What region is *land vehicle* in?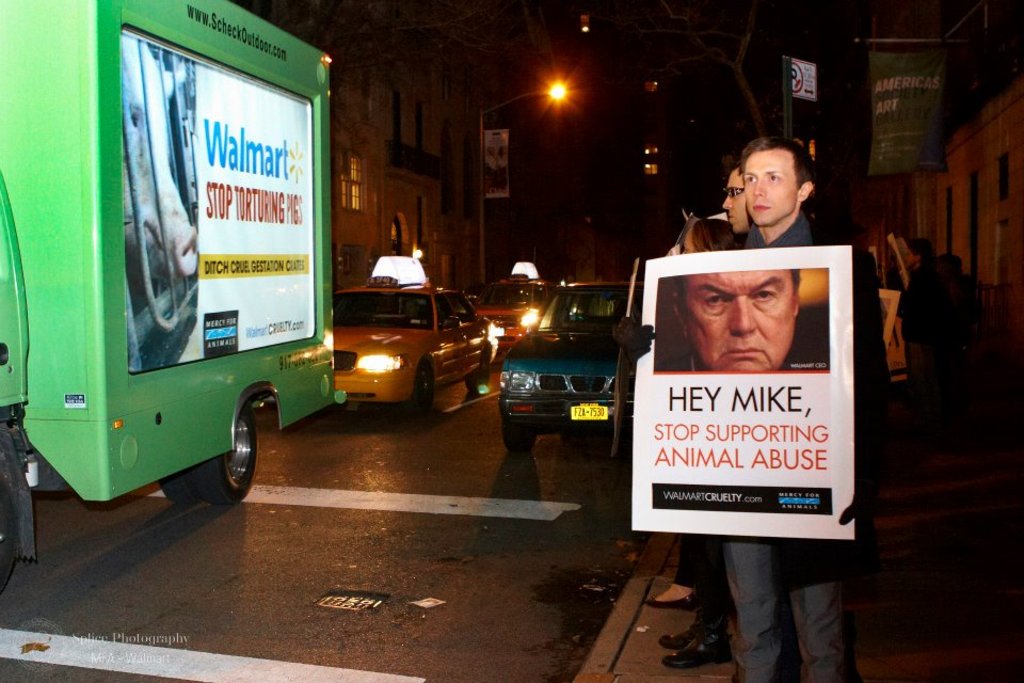
region(498, 281, 644, 448).
